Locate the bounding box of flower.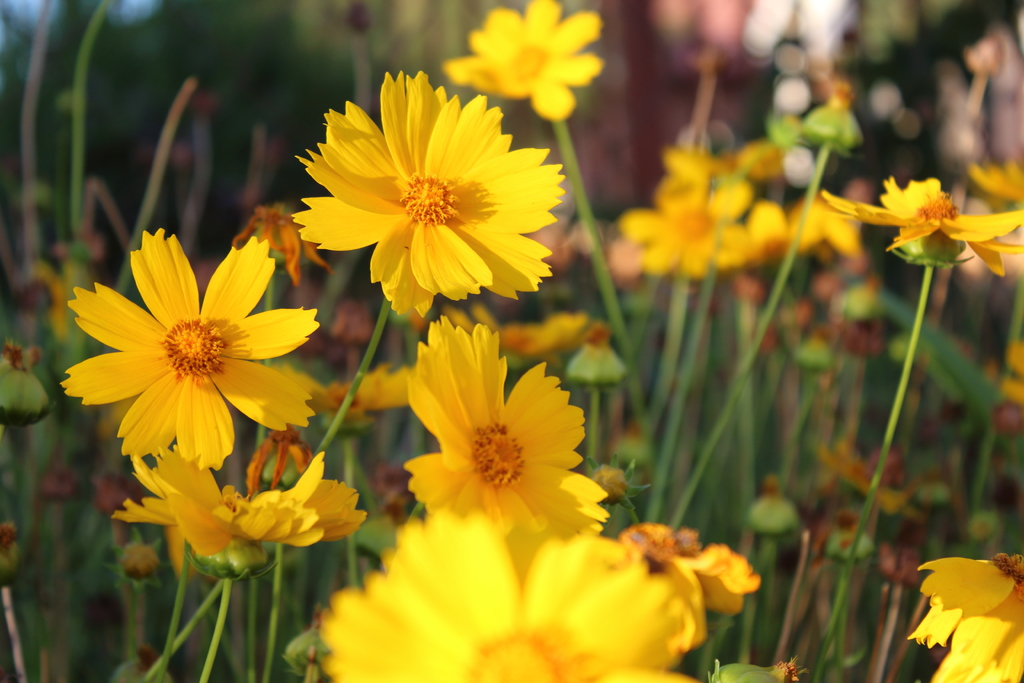
Bounding box: (820, 176, 1023, 273).
